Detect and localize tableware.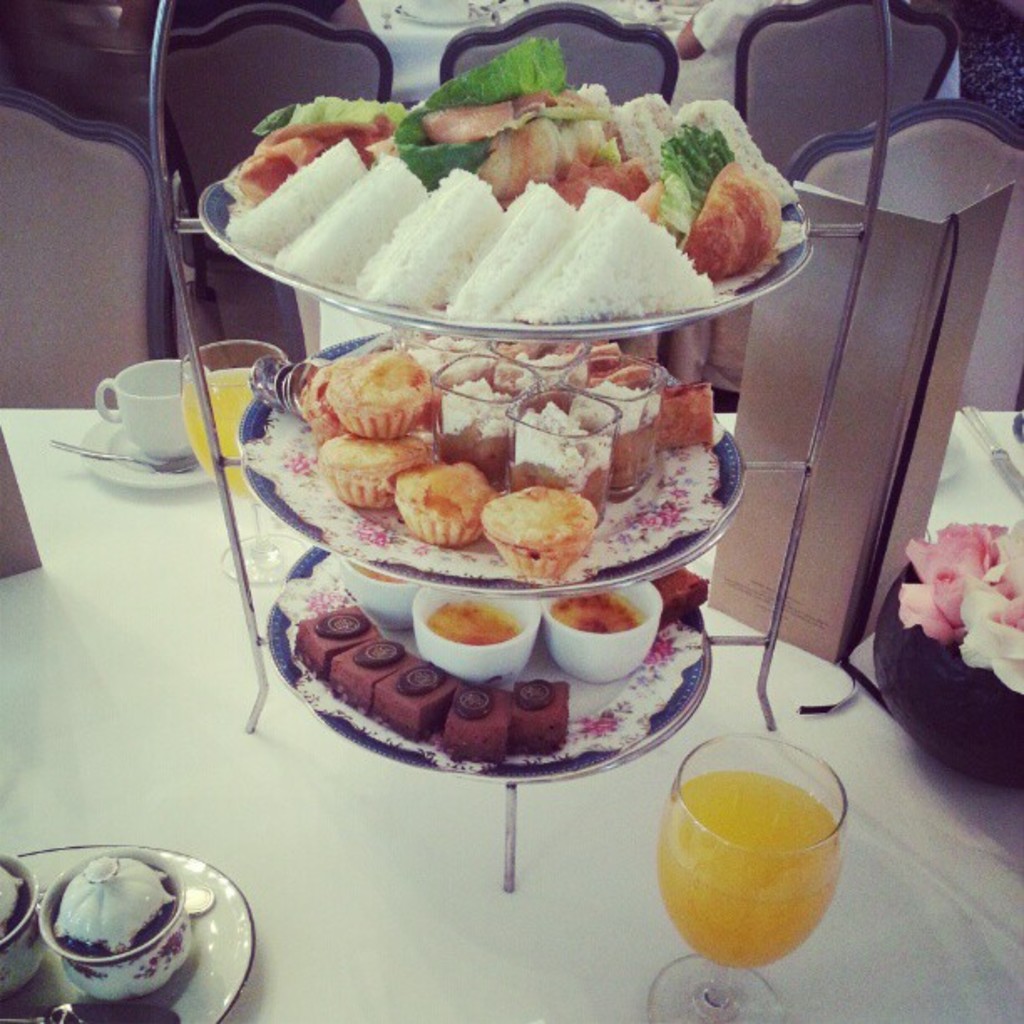
Localized at 960 403 1022 507.
